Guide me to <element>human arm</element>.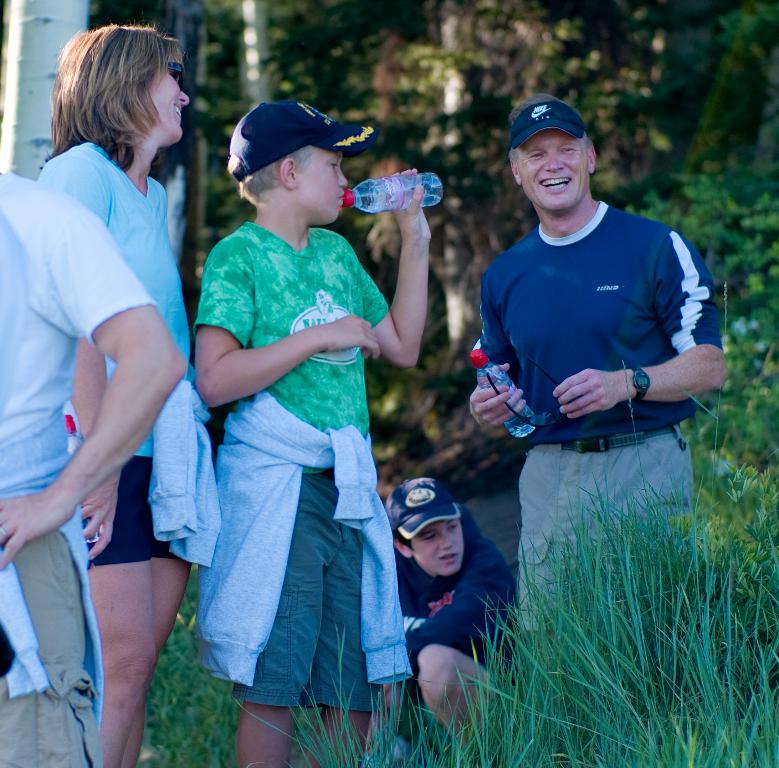
Guidance: <box>346,258,439,363</box>.
